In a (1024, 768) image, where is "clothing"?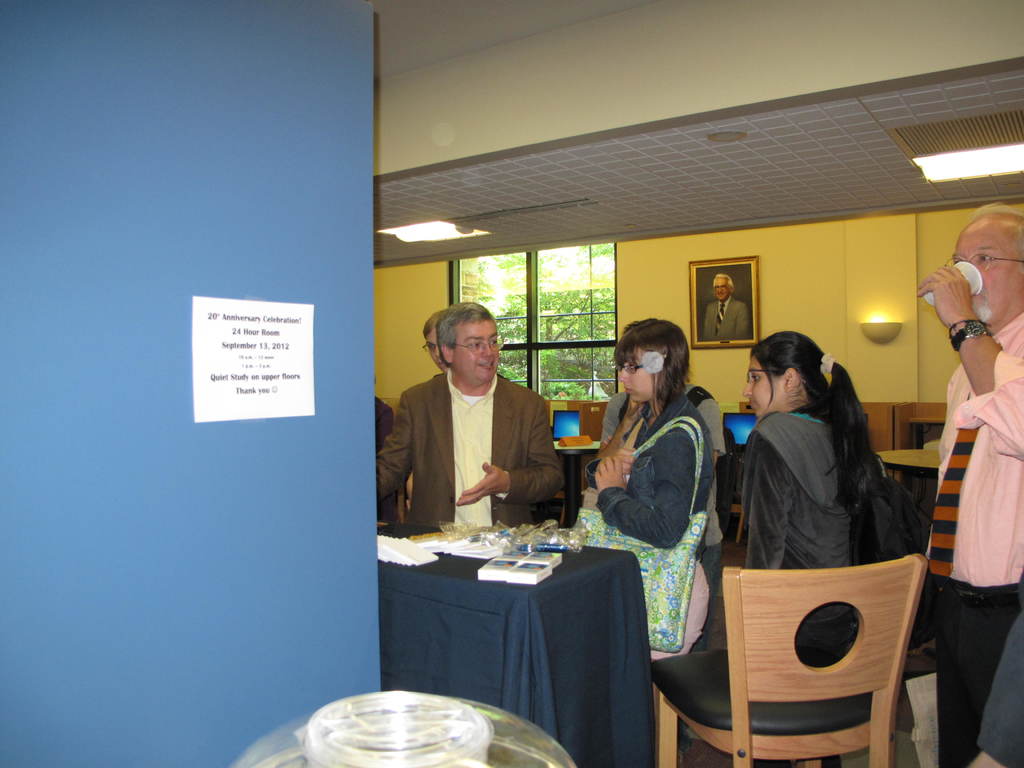
l=703, t=295, r=747, b=337.
